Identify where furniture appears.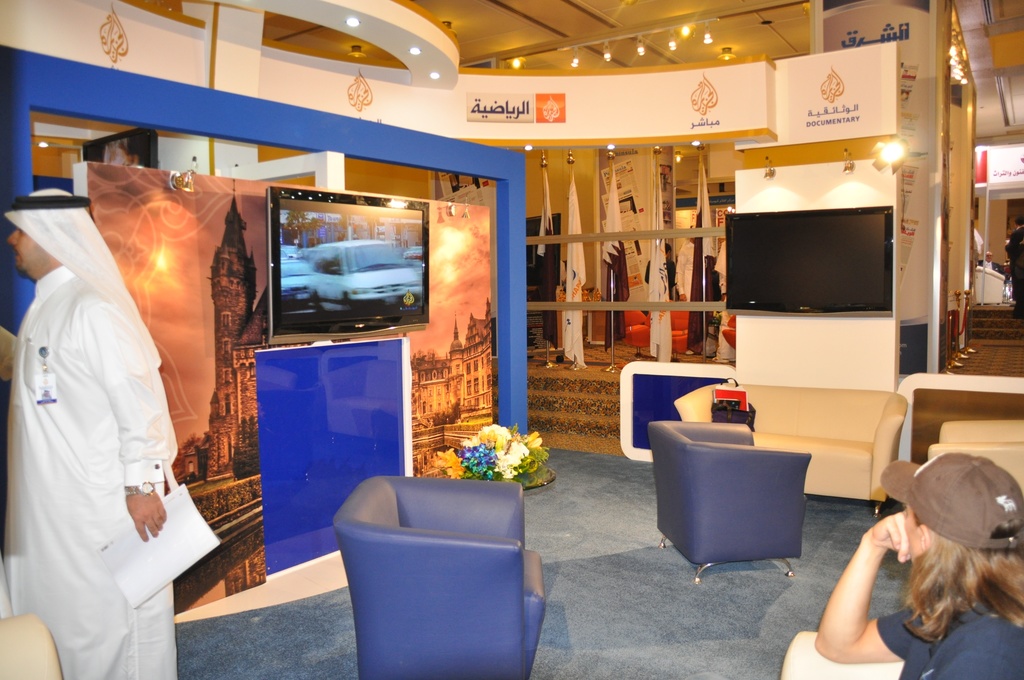
Appears at <box>926,418,1023,493</box>.
